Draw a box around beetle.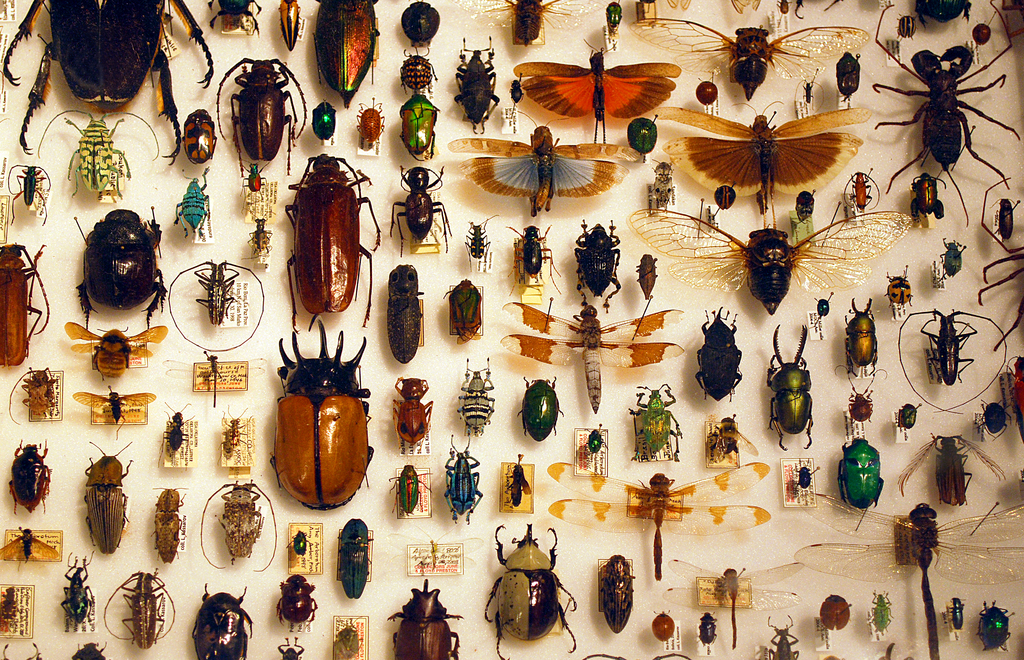
detection(152, 492, 188, 567).
